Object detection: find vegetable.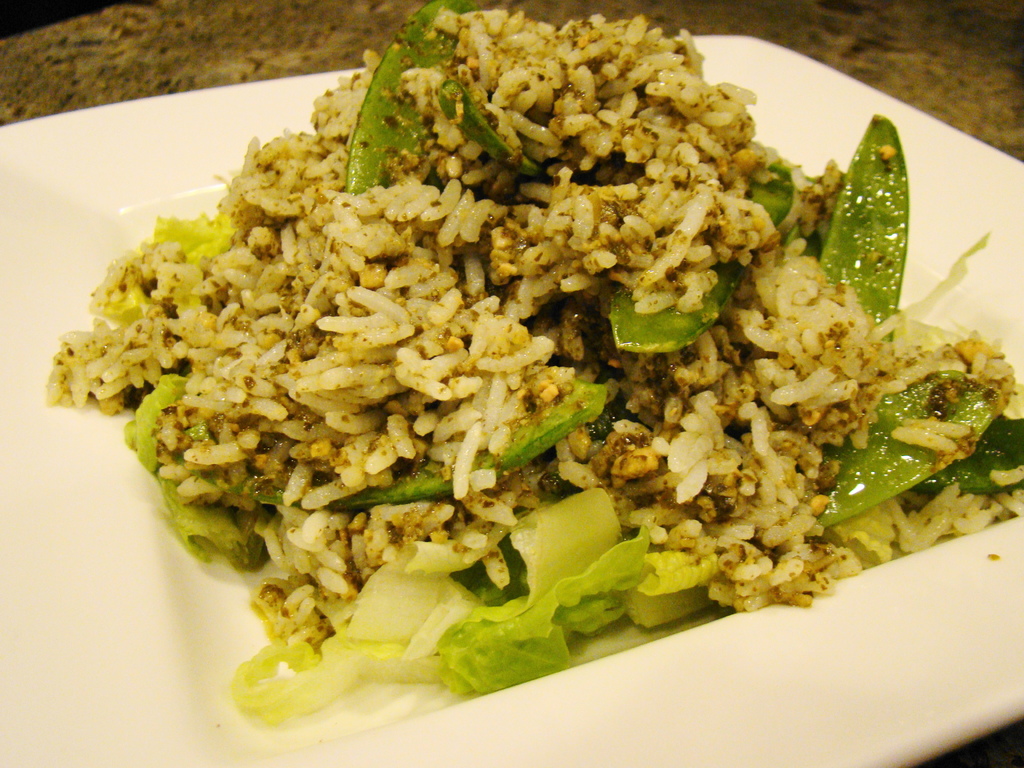
bbox=(228, 481, 653, 728).
